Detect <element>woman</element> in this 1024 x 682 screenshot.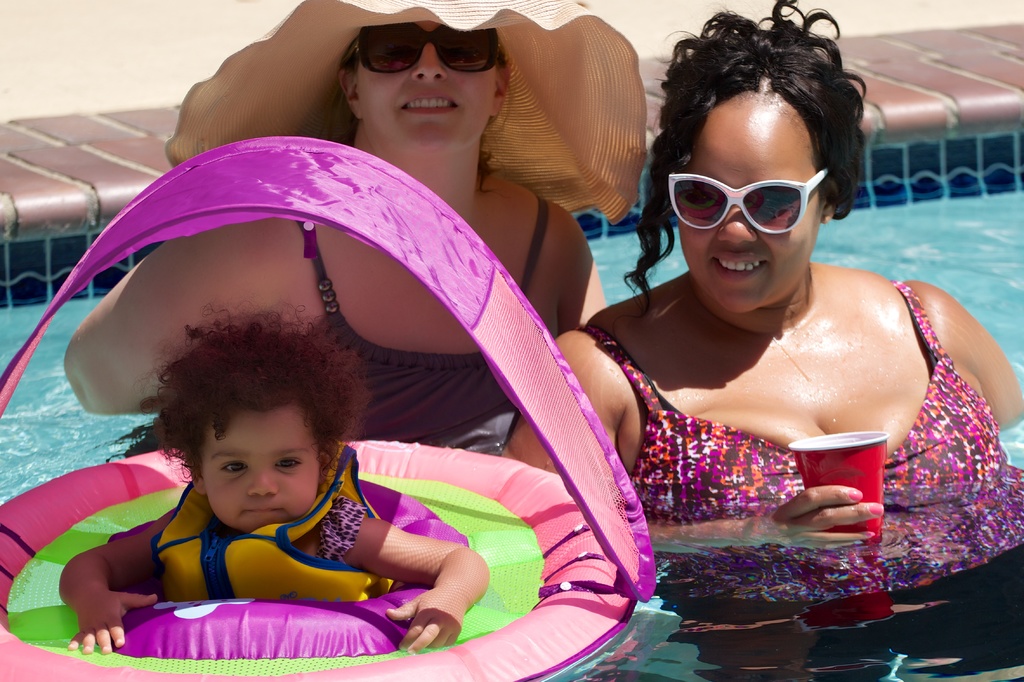
Detection: box(64, 0, 666, 457).
